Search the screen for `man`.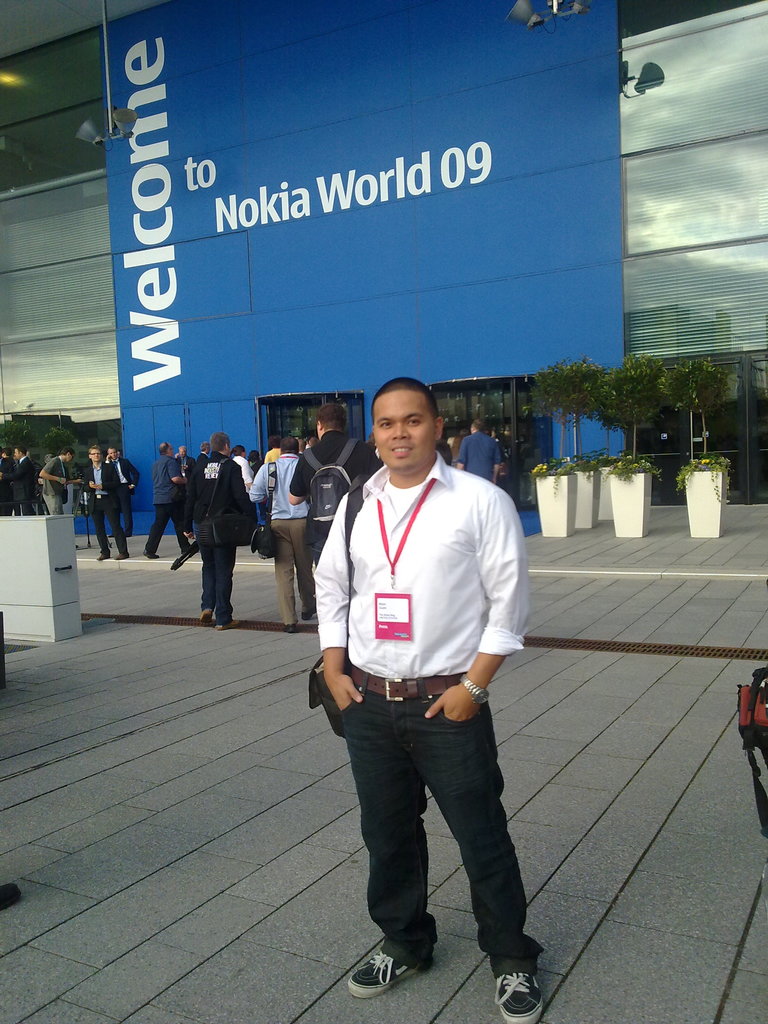
Found at x1=298, y1=383, x2=551, y2=988.
